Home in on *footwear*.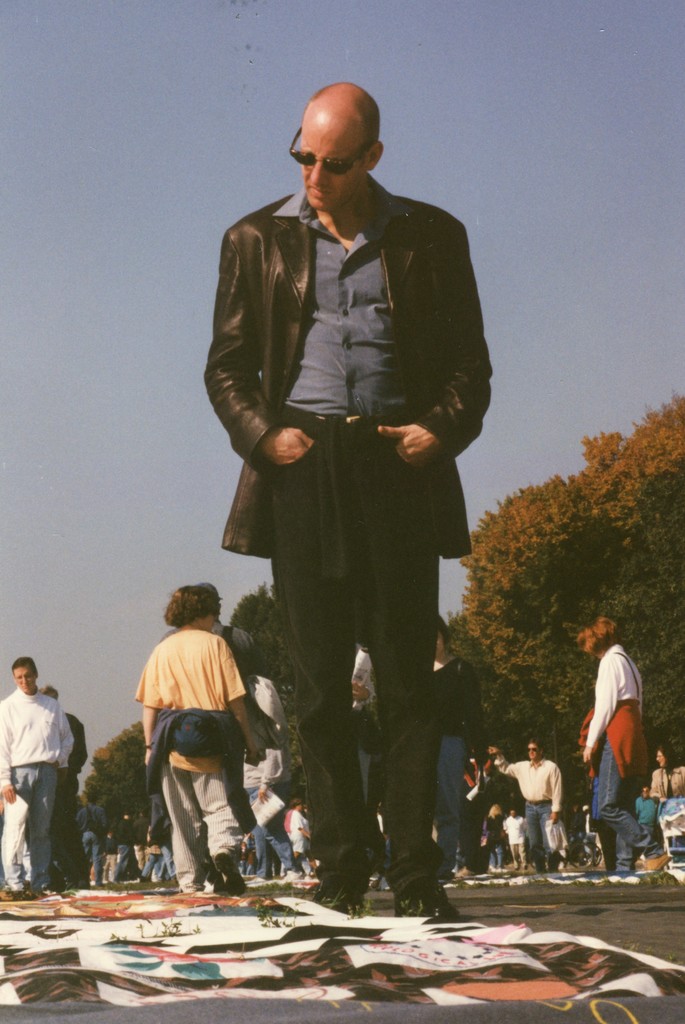
Homed in at locate(316, 871, 366, 911).
